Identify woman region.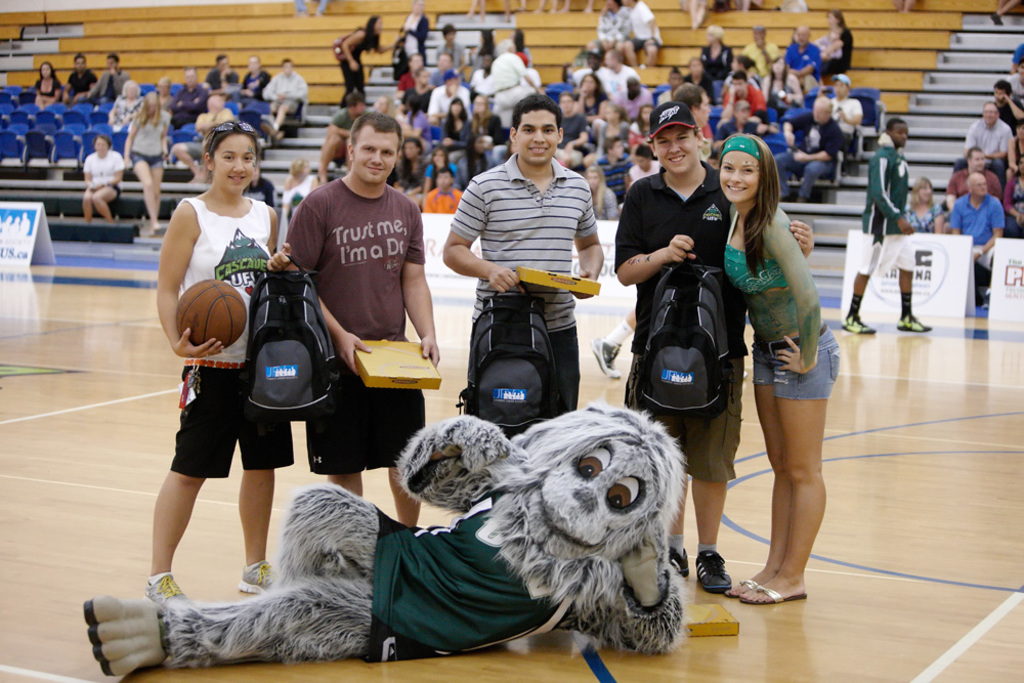
Region: select_region(436, 91, 472, 184).
